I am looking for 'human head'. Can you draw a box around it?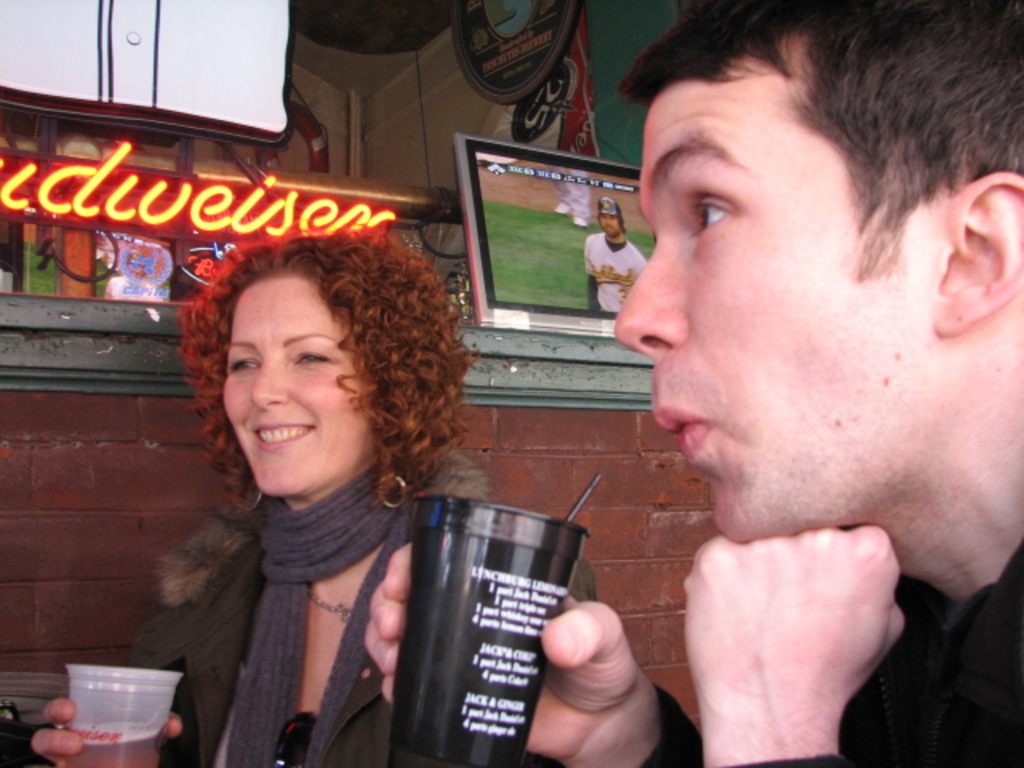
Sure, the bounding box is 211:234:464:501.
